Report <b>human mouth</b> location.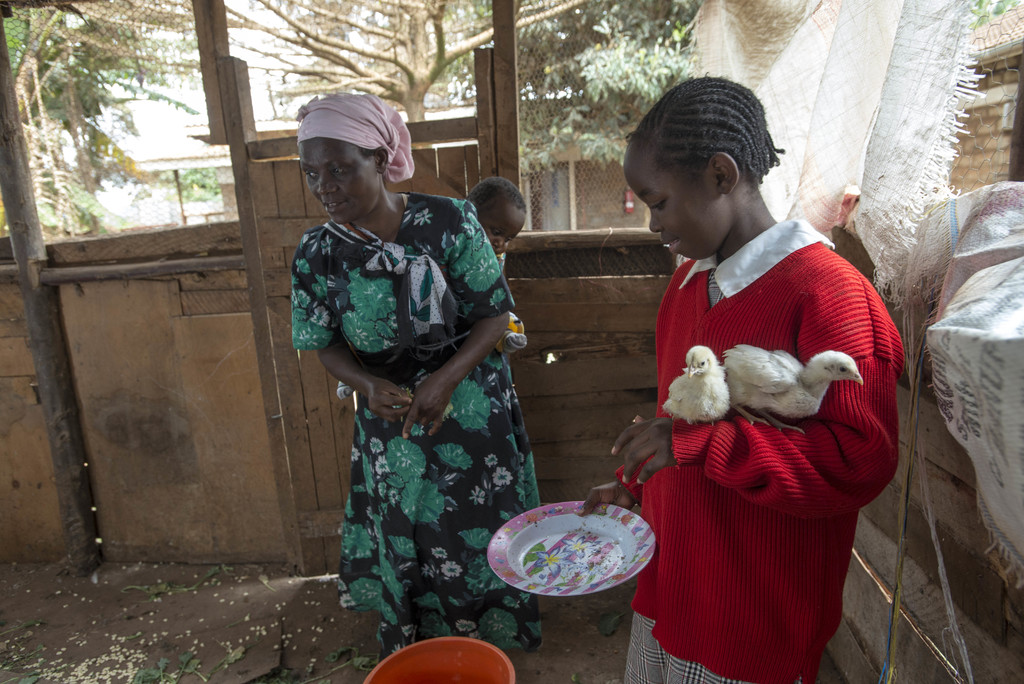
Report: (left=660, top=234, right=685, bottom=257).
